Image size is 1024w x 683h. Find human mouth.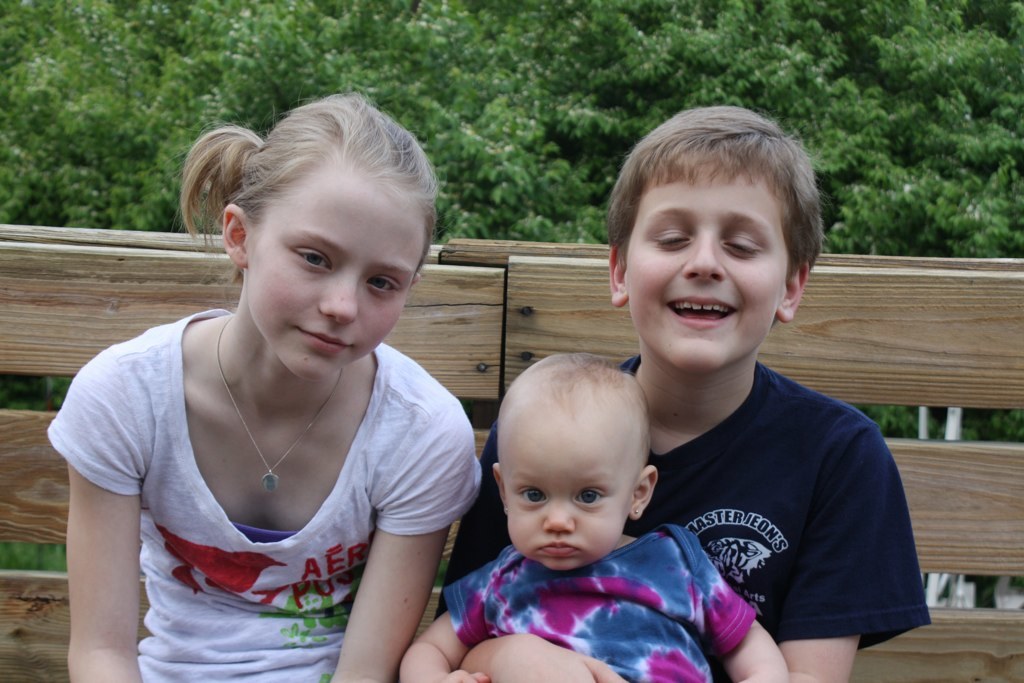
<region>290, 323, 358, 352</region>.
